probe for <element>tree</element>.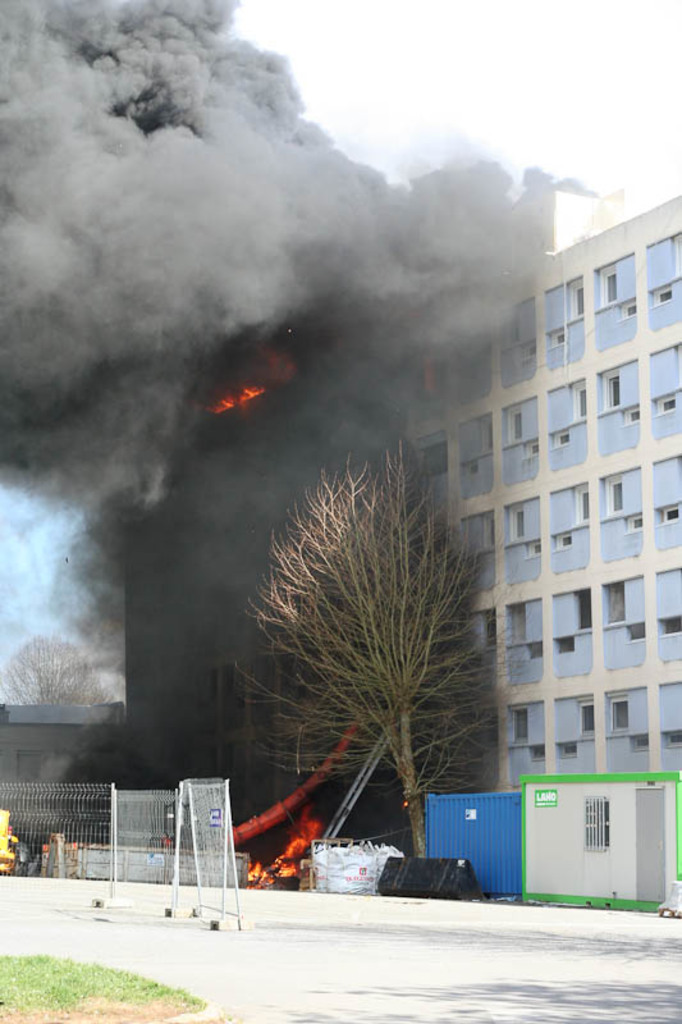
Probe result: (0, 622, 125, 712).
